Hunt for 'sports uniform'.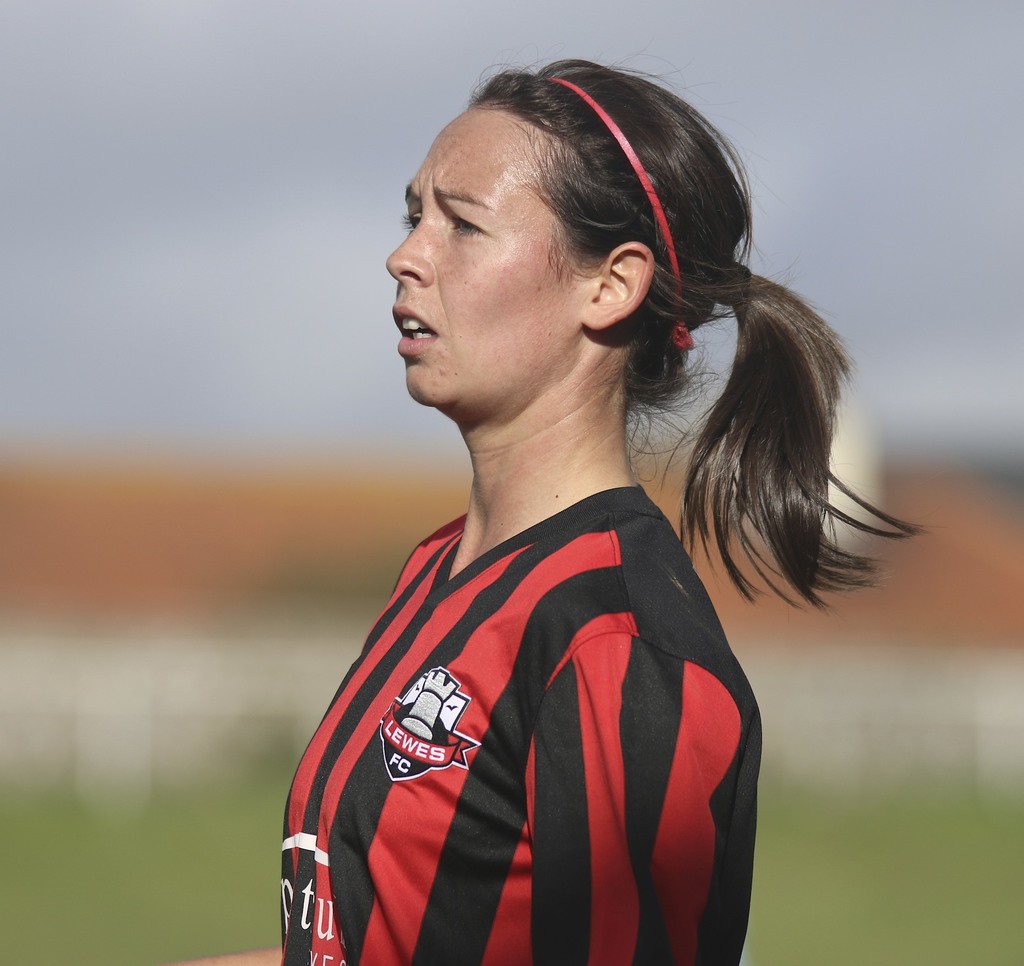
Hunted down at rect(280, 484, 762, 965).
